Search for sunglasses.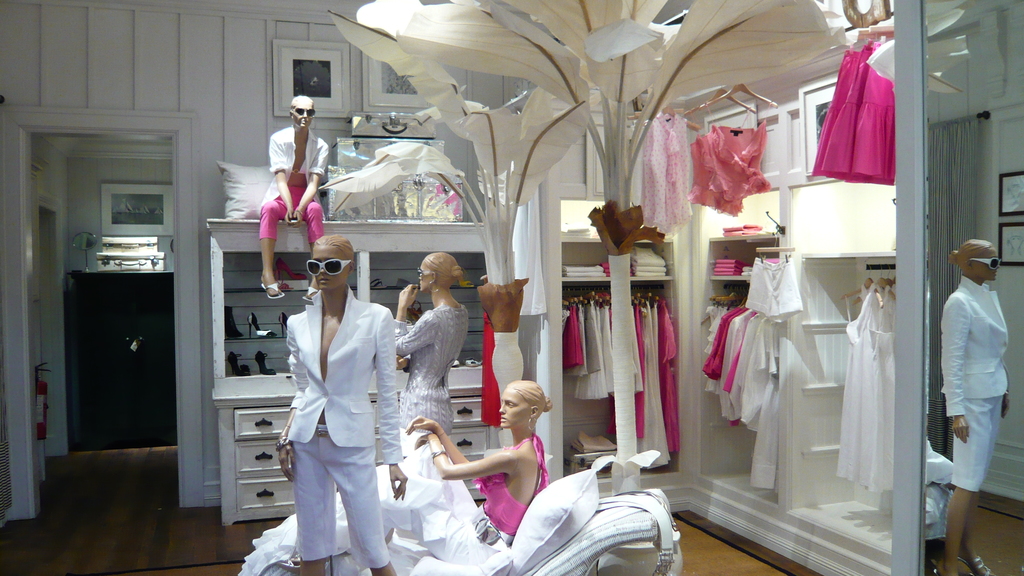
Found at bbox(294, 107, 319, 120).
